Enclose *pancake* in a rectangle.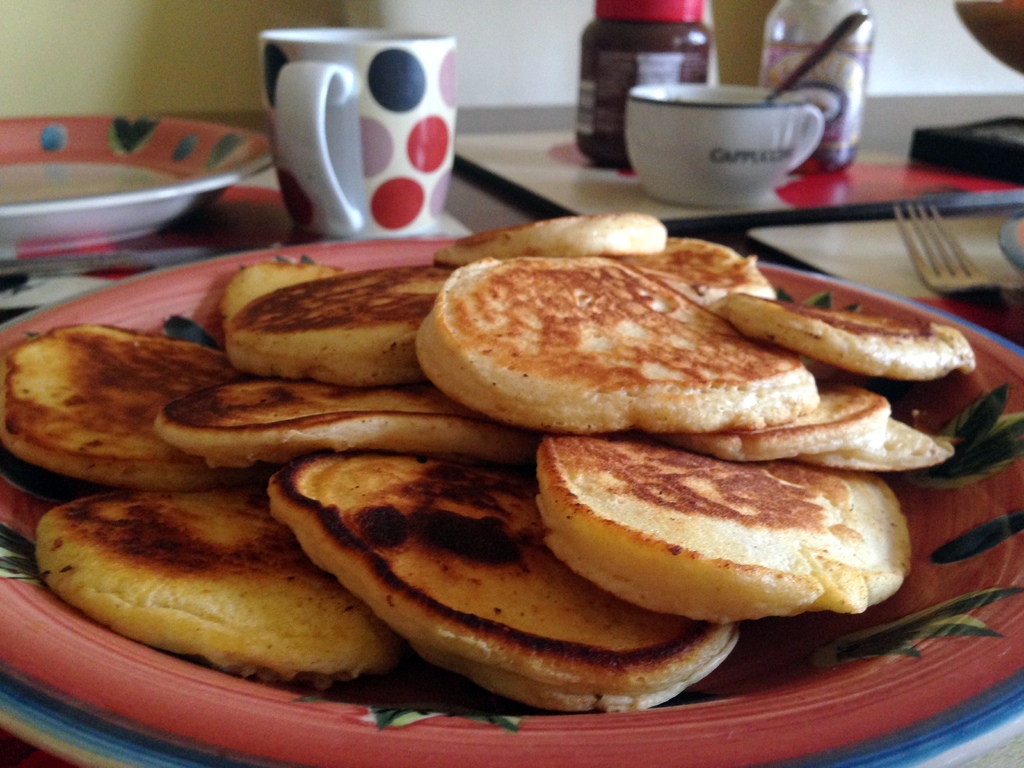
(156, 381, 515, 466).
